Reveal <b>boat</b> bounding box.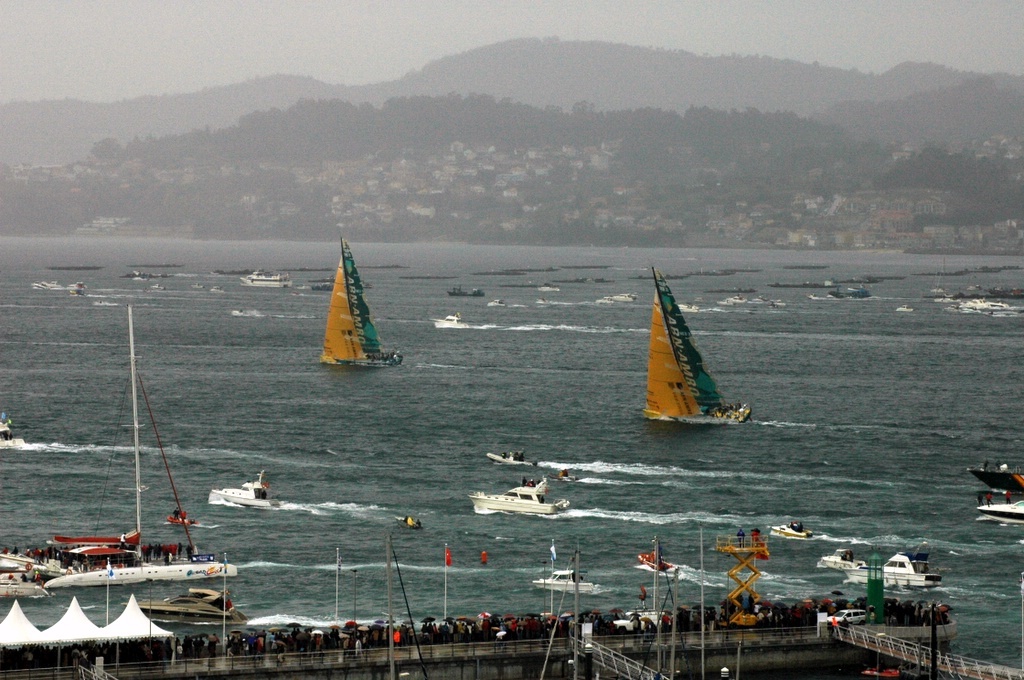
Revealed: 975 468 1023 494.
